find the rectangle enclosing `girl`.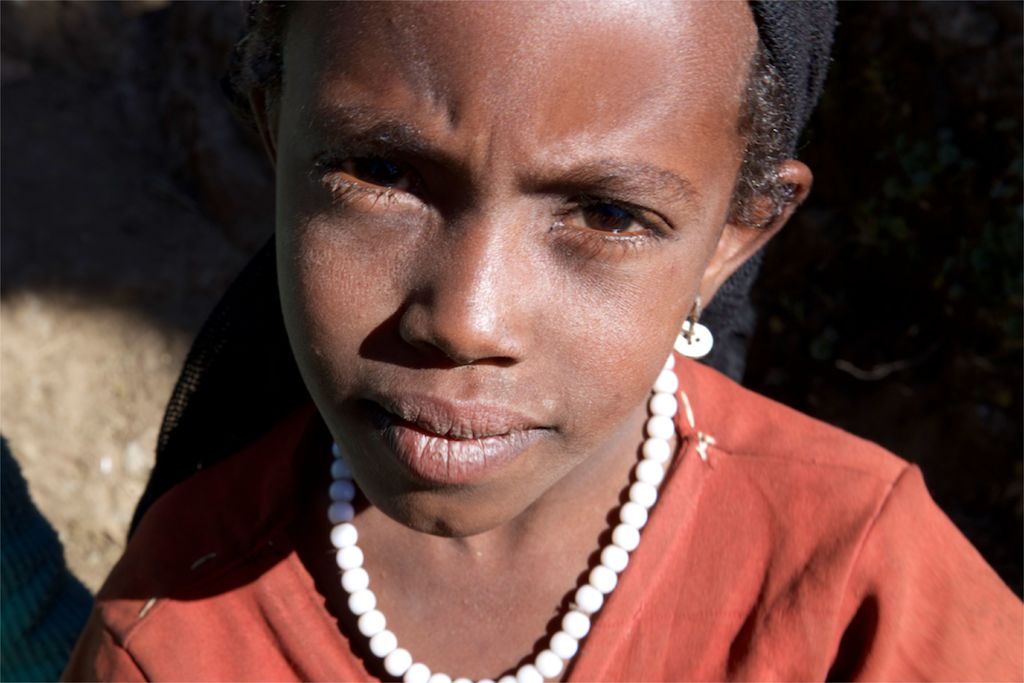
box(54, 0, 1023, 682).
